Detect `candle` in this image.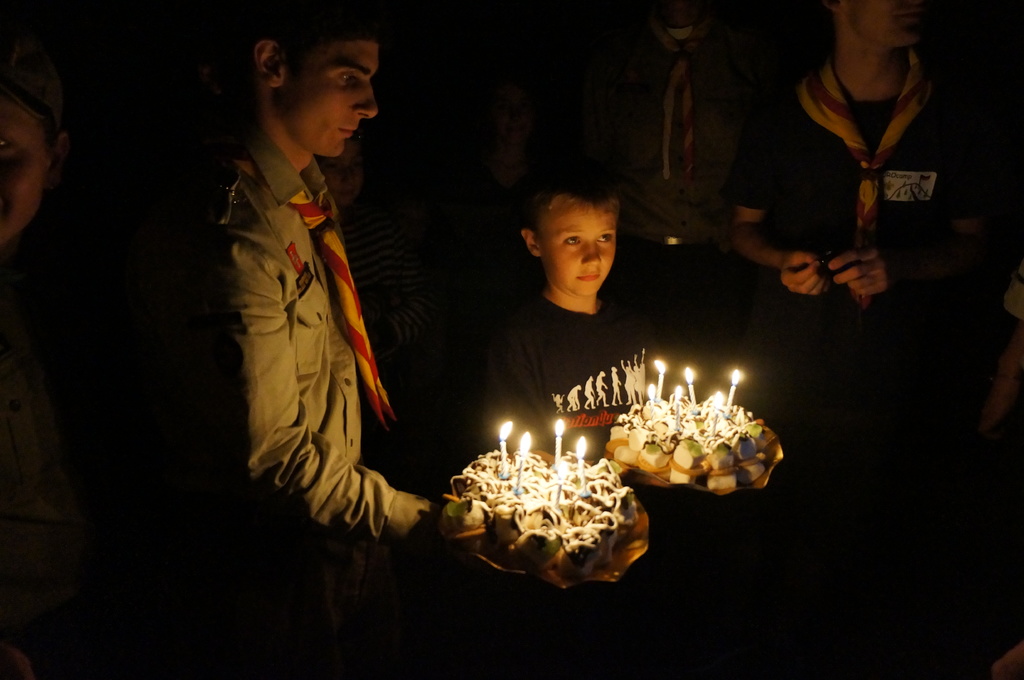
Detection: 653 358 666 400.
